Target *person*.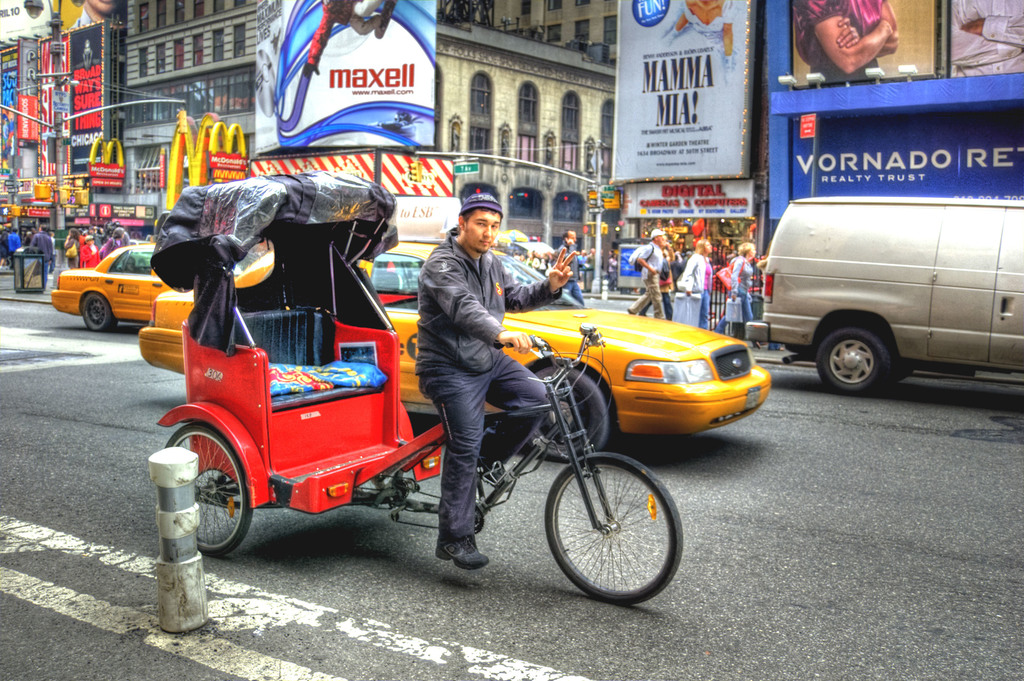
Target region: bbox=(715, 234, 755, 334).
